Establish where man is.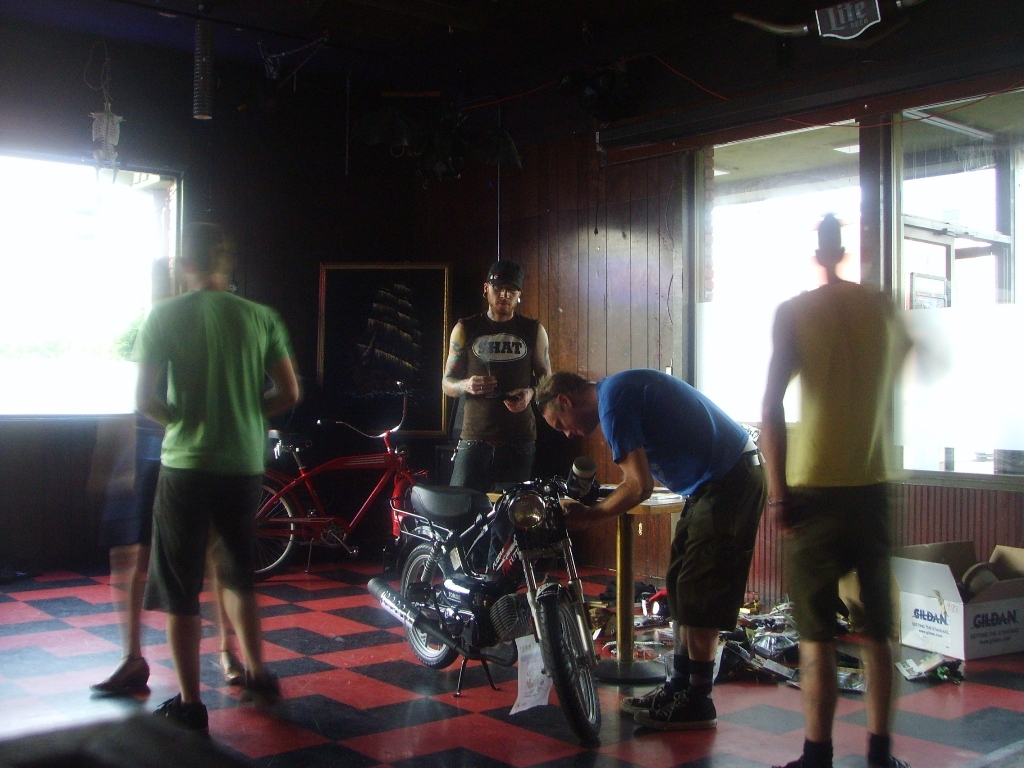
Established at bbox=[127, 213, 299, 733].
